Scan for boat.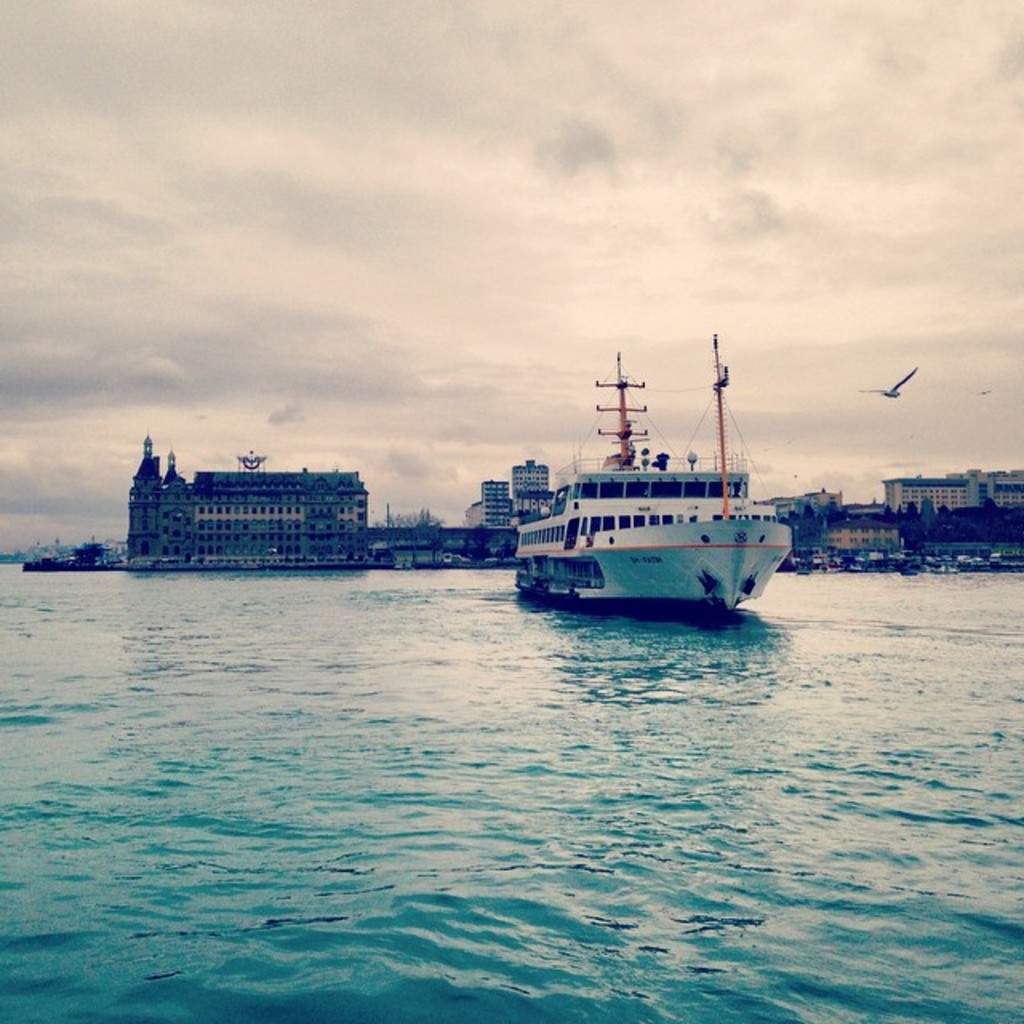
Scan result: crop(501, 344, 821, 626).
